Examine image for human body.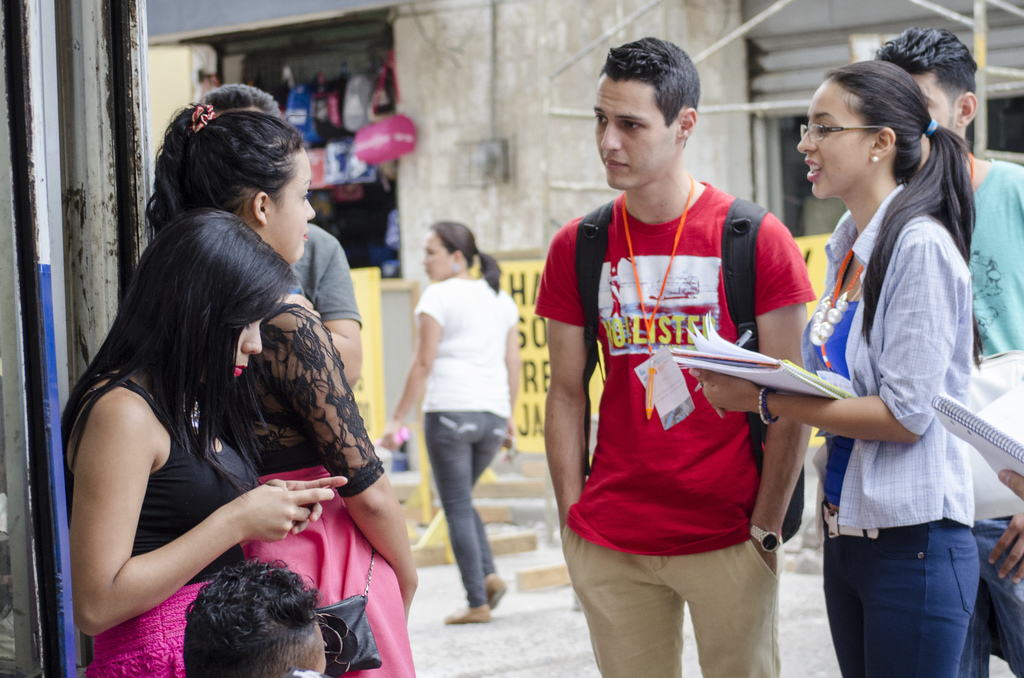
Examination result: rect(535, 36, 816, 677).
